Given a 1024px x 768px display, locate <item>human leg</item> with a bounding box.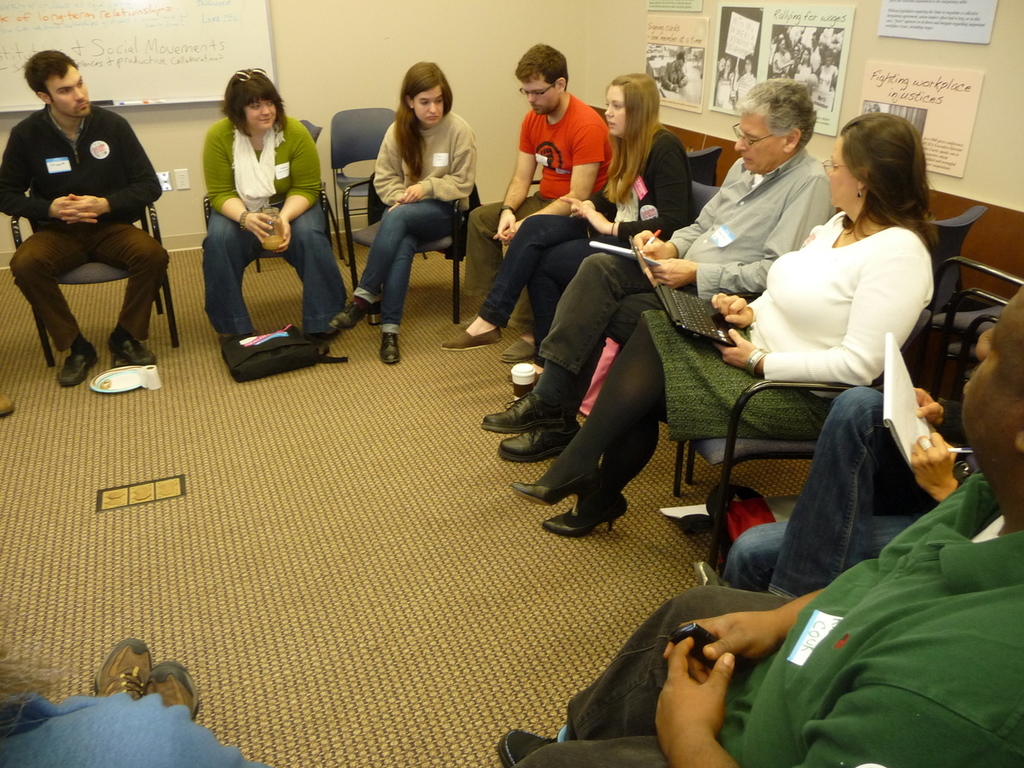
Located: crop(510, 744, 664, 767).
